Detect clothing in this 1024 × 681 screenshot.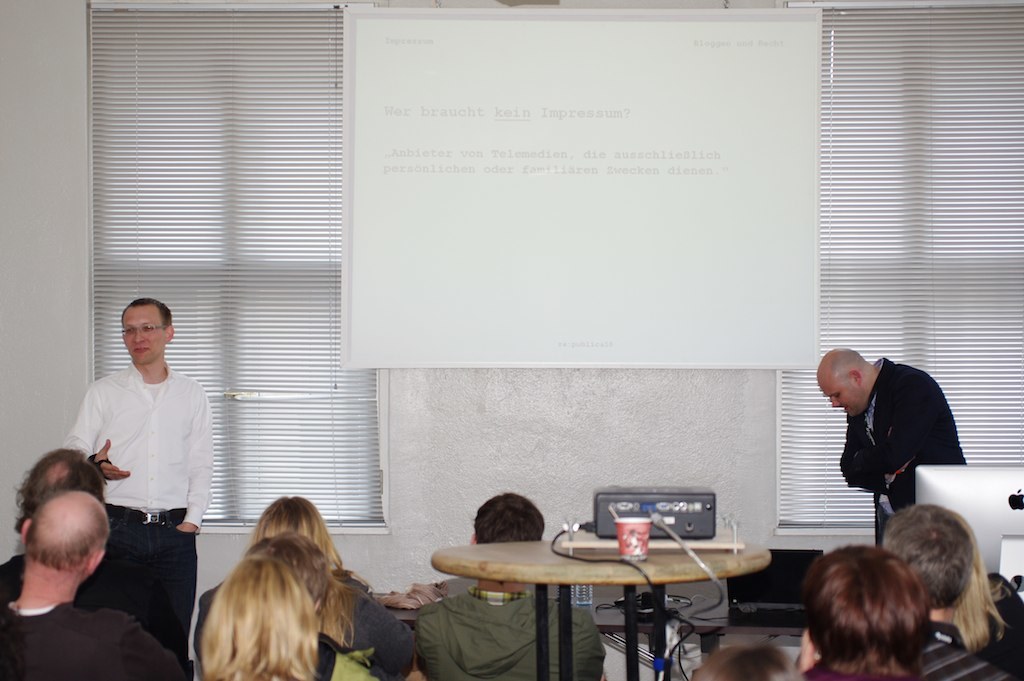
Detection: left=0, top=604, right=177, bottom=680.
